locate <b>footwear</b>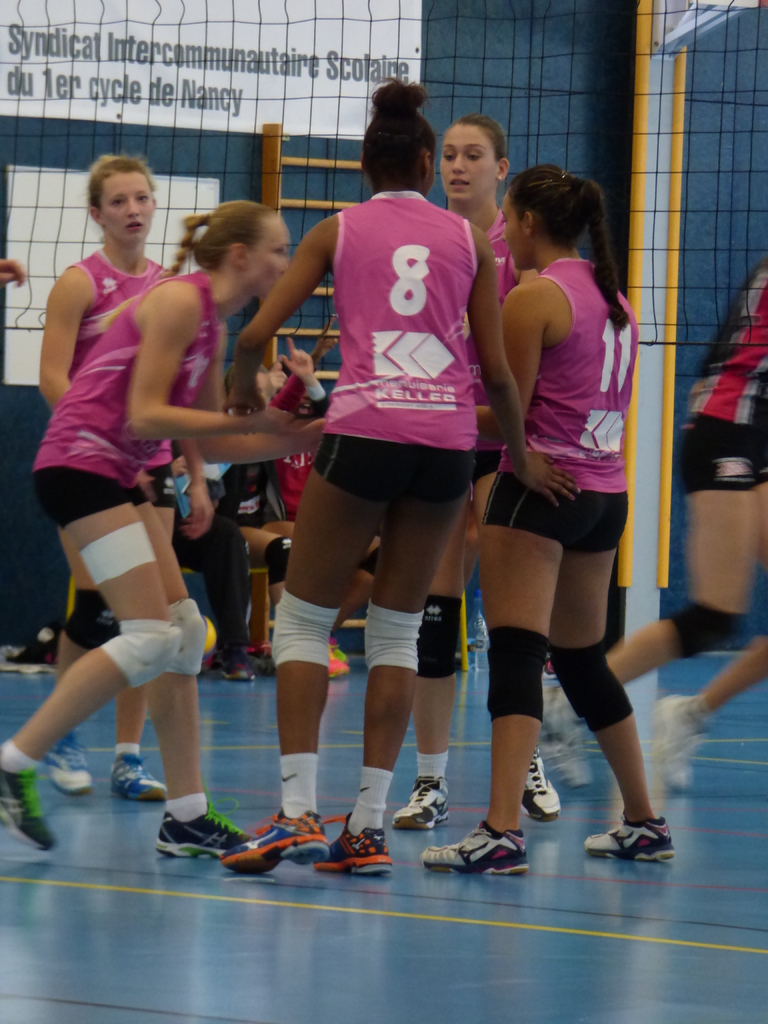
(652, 689, 708, 788)
